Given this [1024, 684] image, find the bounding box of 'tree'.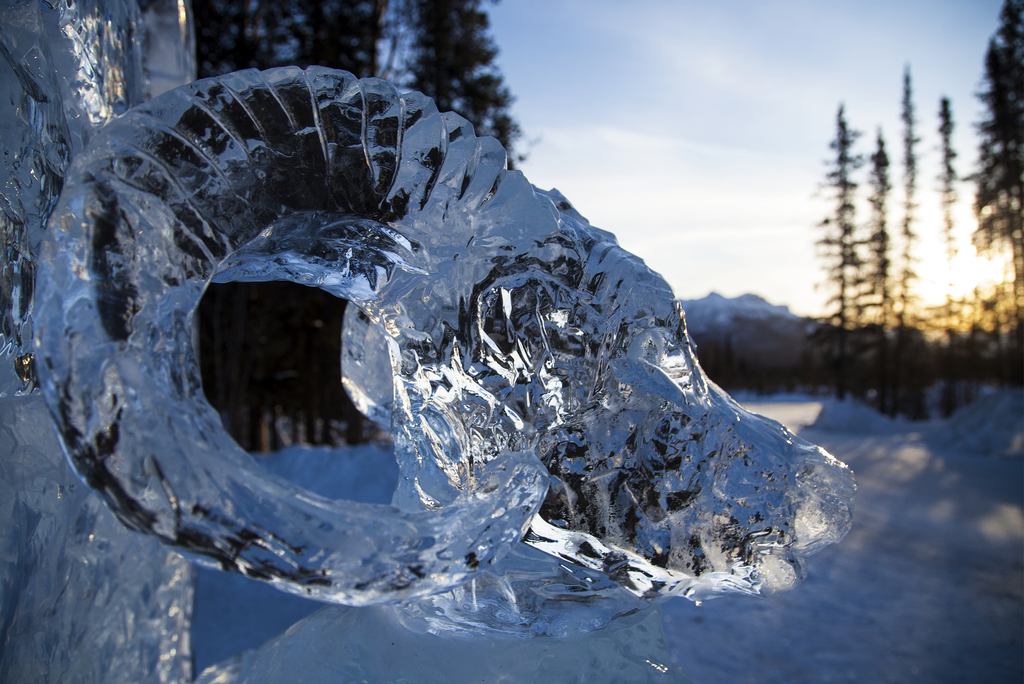
797 100 879 401.
